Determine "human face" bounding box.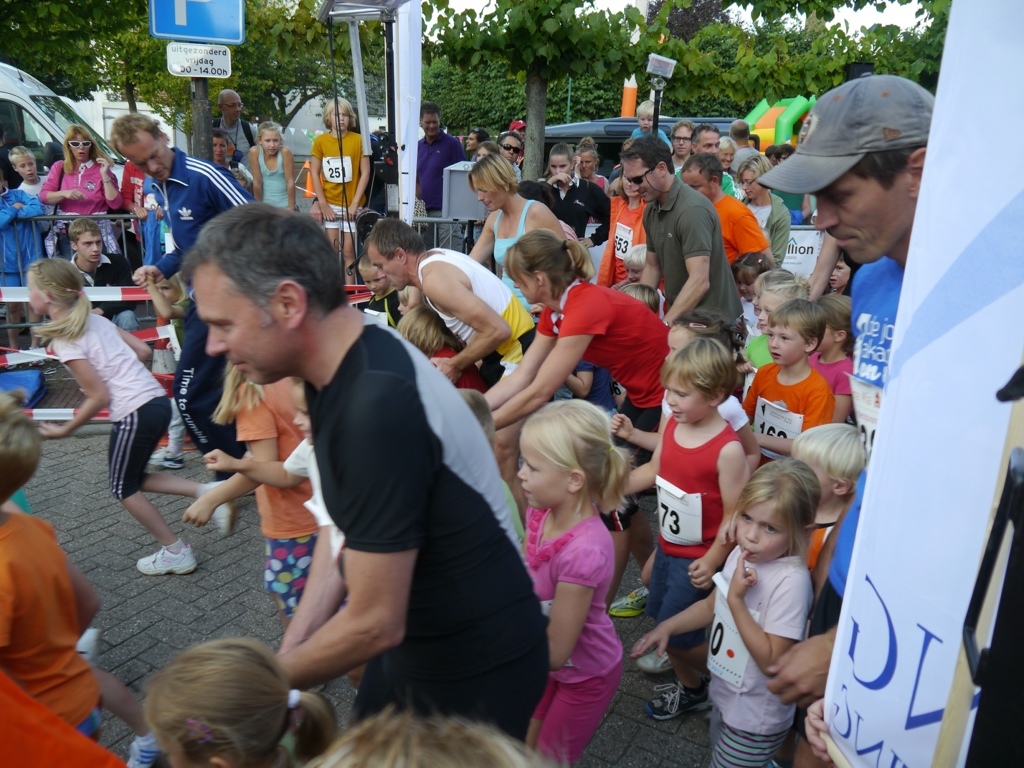
Determined: l=735, t=273, r=757, b=300.
